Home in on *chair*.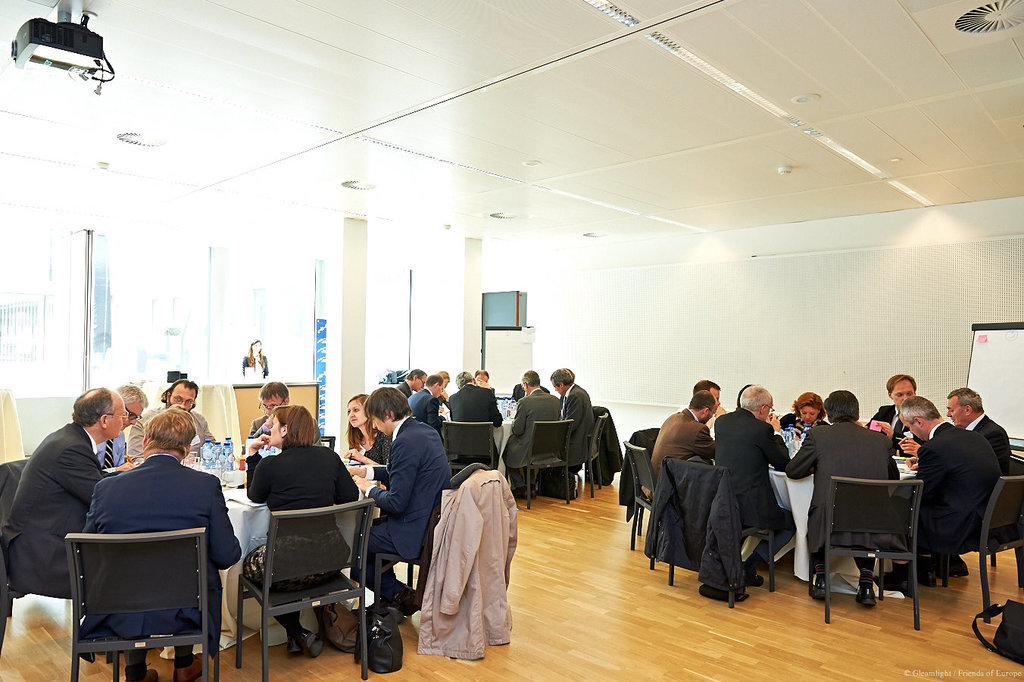
Homed in at (943, 469, 1023, 628).
